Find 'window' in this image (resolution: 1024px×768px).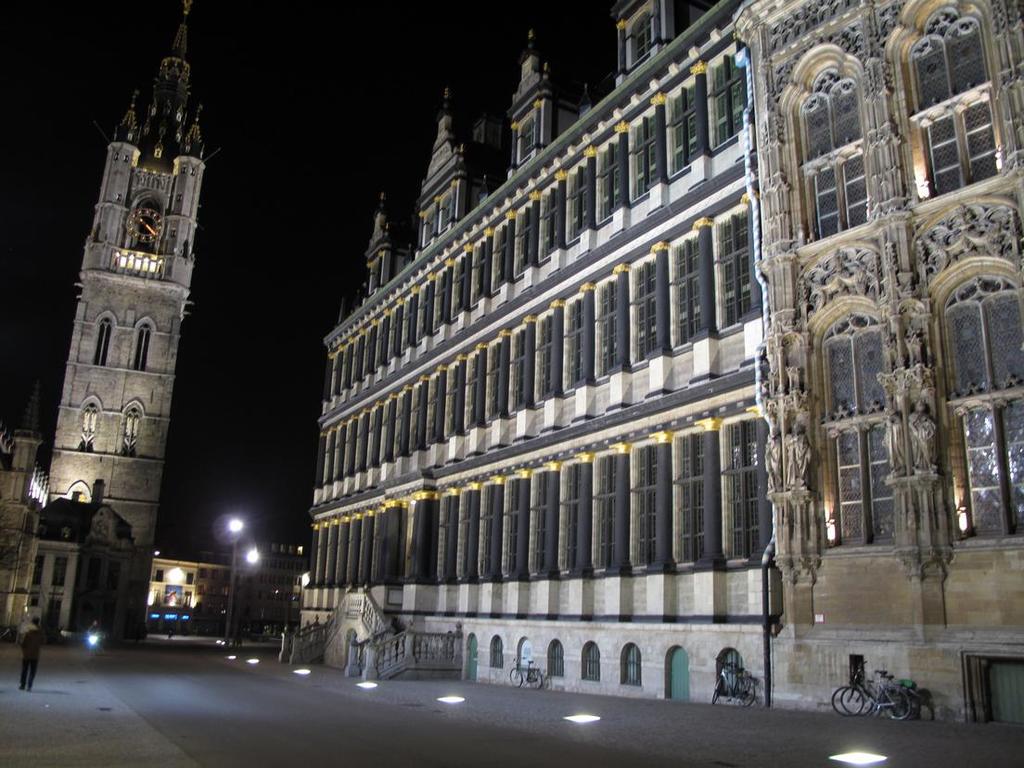
{"x1": 489, "y1": 333, "x2": 501, "y2": 423}.
